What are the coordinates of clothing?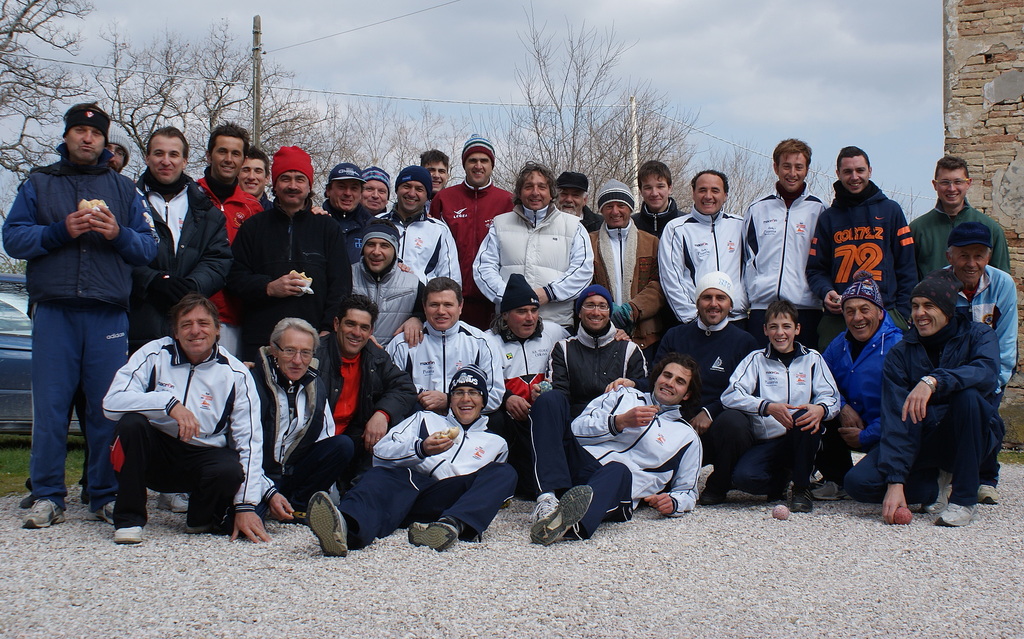
region(379, 211, 455, 284).
